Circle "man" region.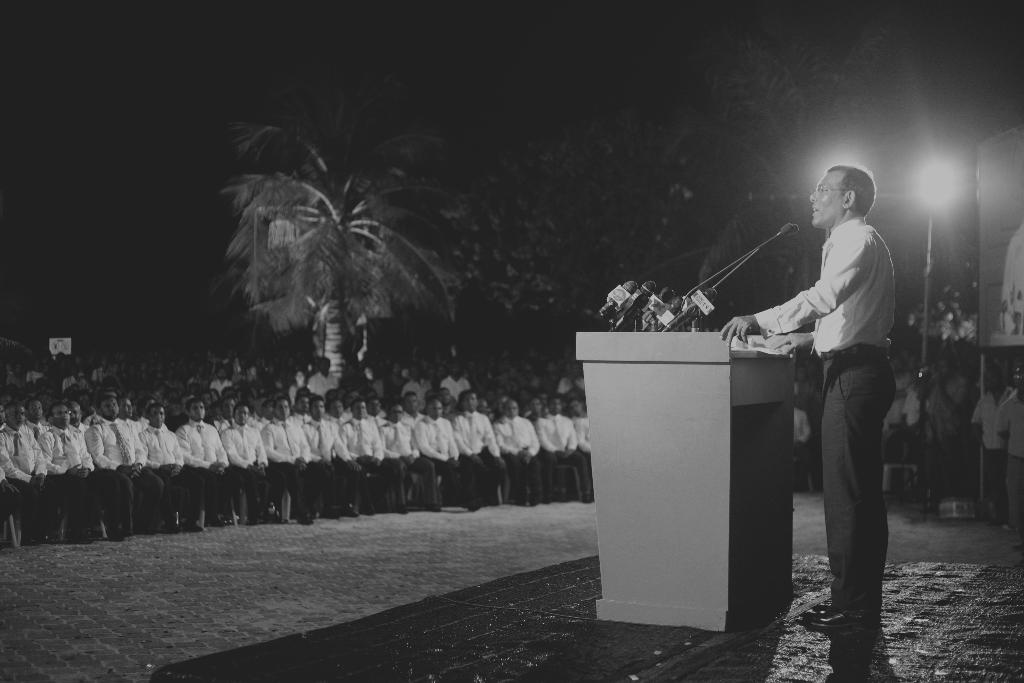
Region: (176,397,228,530).
